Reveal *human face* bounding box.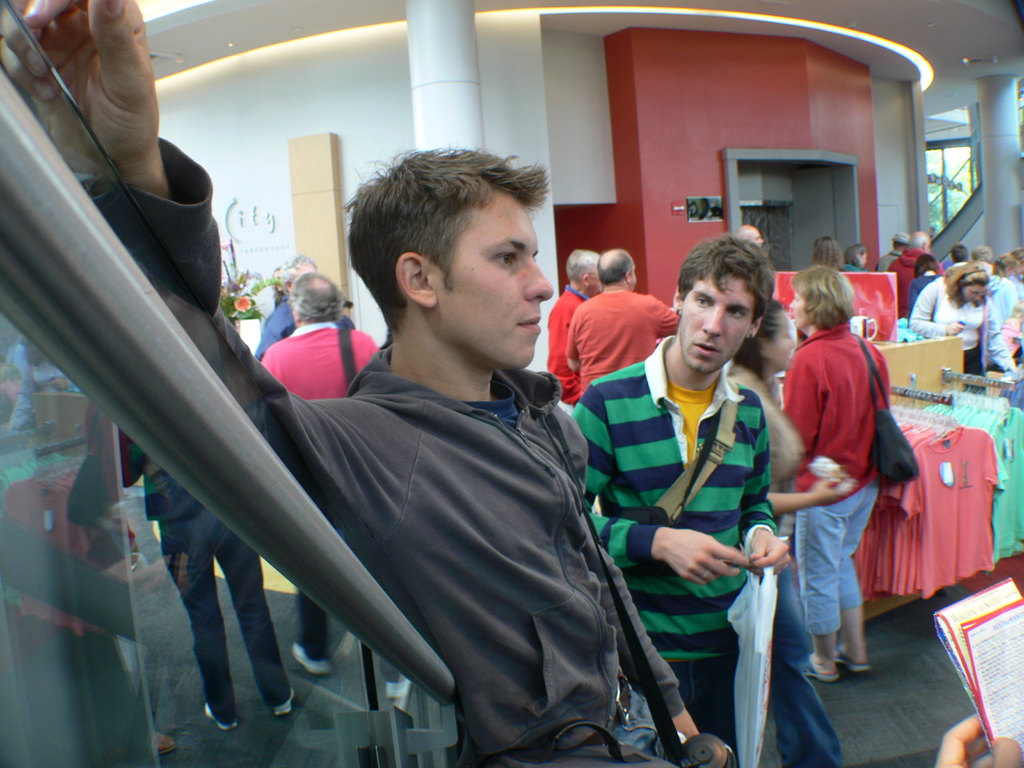
Revealed: bbox=[964, 288, 985, 303].
